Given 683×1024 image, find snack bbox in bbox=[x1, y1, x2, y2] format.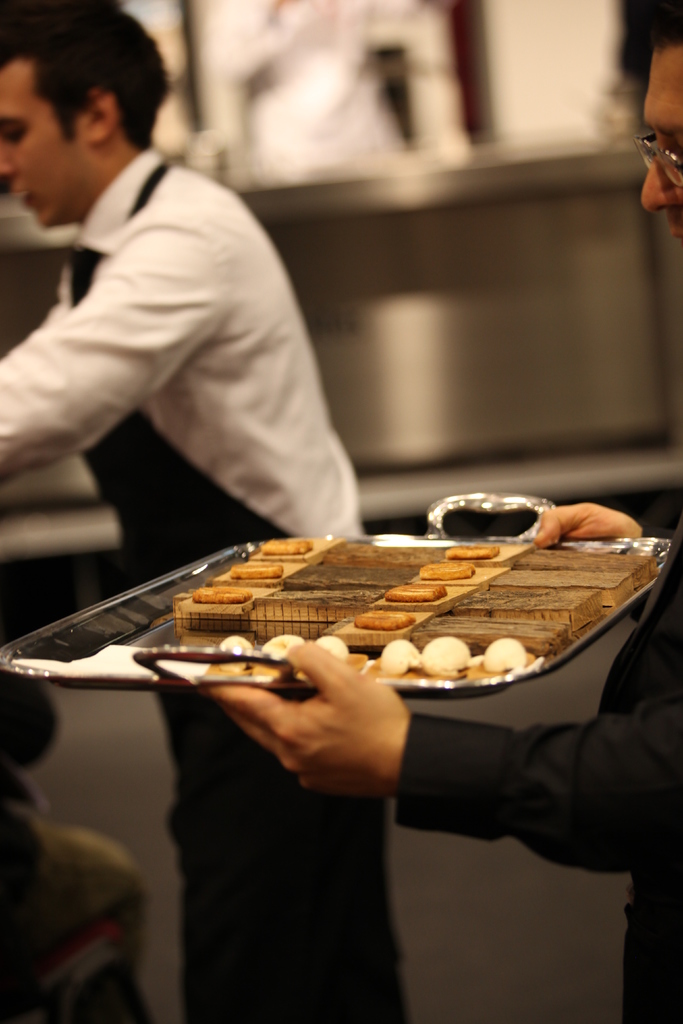
bbox=[72, 532, 654, 717].
